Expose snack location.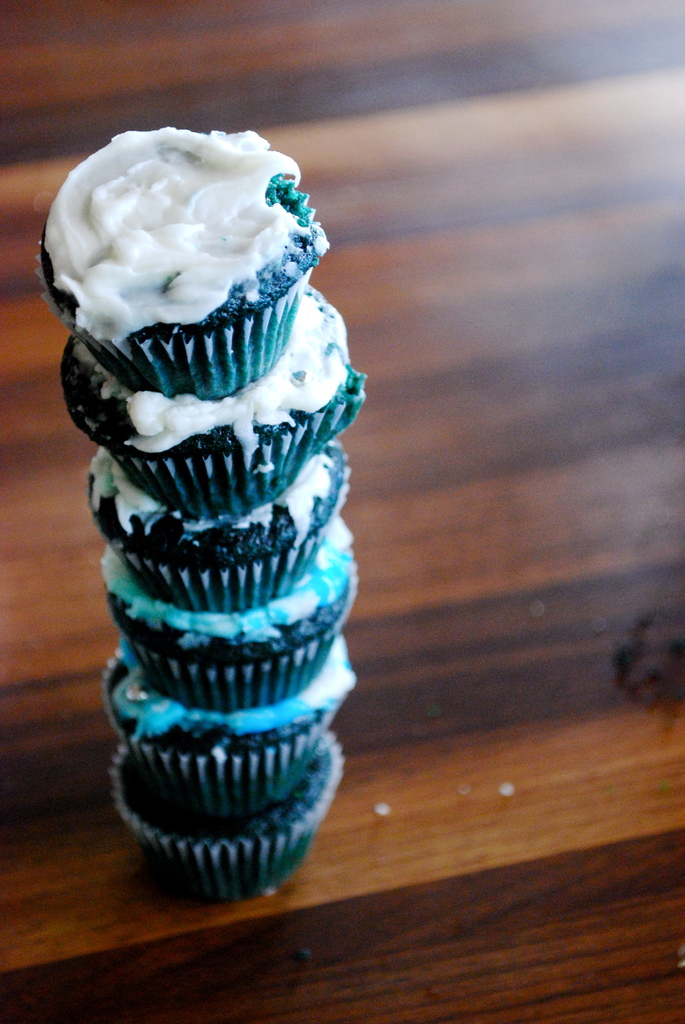
Exposed at detection(101, 550, 355, 711).
